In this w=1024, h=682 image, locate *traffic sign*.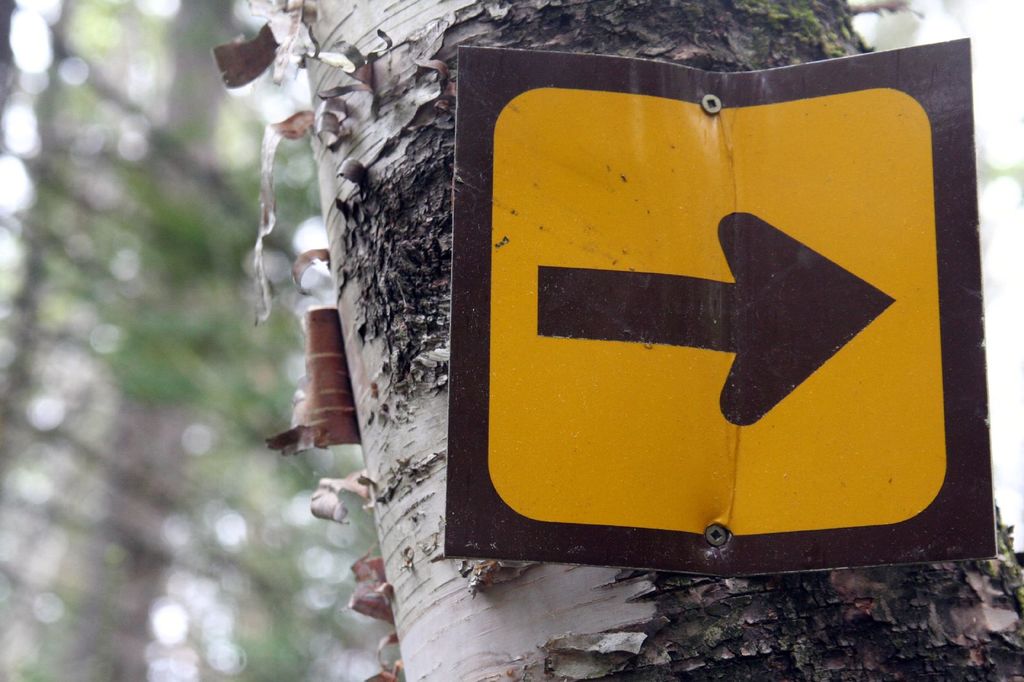
Bounding box: pyautogui.locateOnScreen(442, 40, 999, 559).
